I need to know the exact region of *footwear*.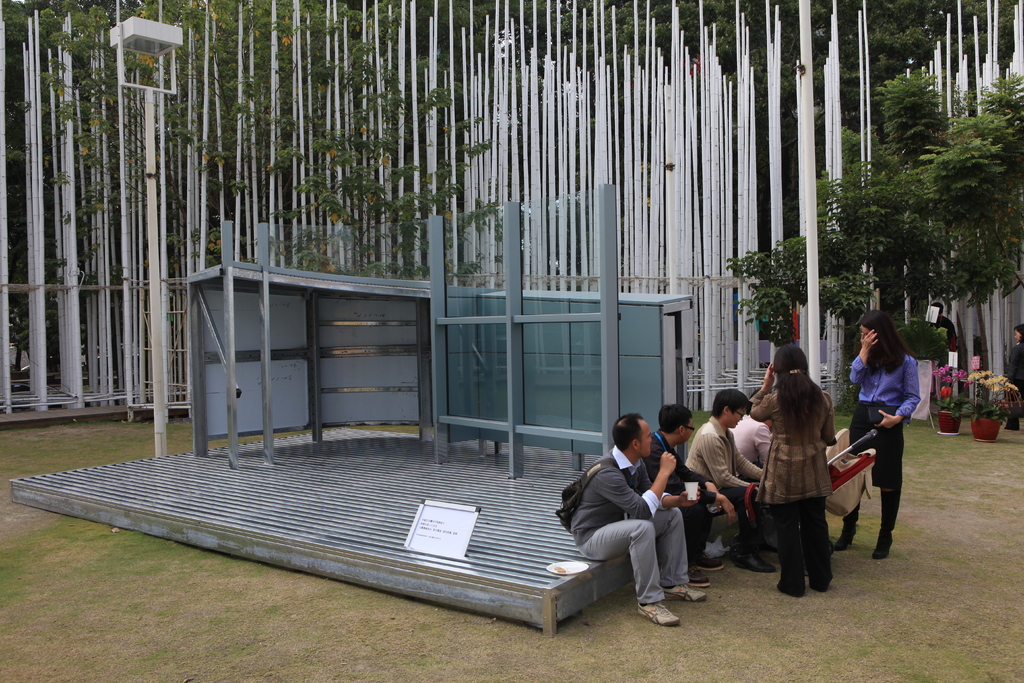
Region: bbox(774, 582, 801, 598).
